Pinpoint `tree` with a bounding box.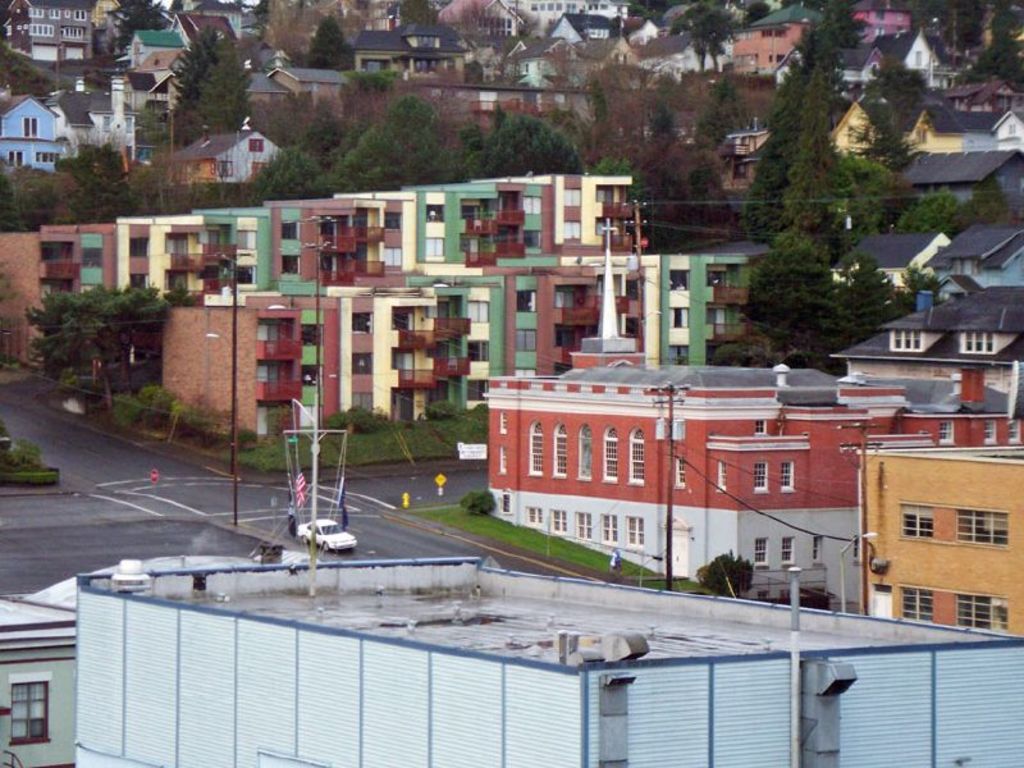
detection(187, 41, 242, 132).
